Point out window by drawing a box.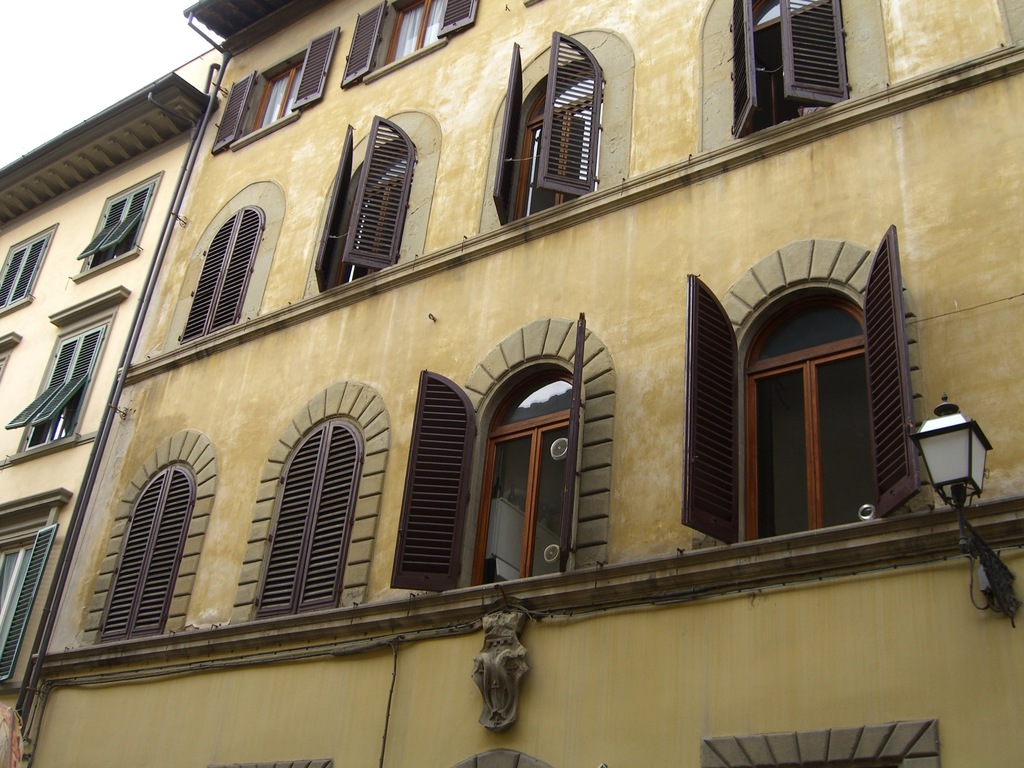
{"left": 76, "top": 178, "right": 163, "bottom": 282}.
